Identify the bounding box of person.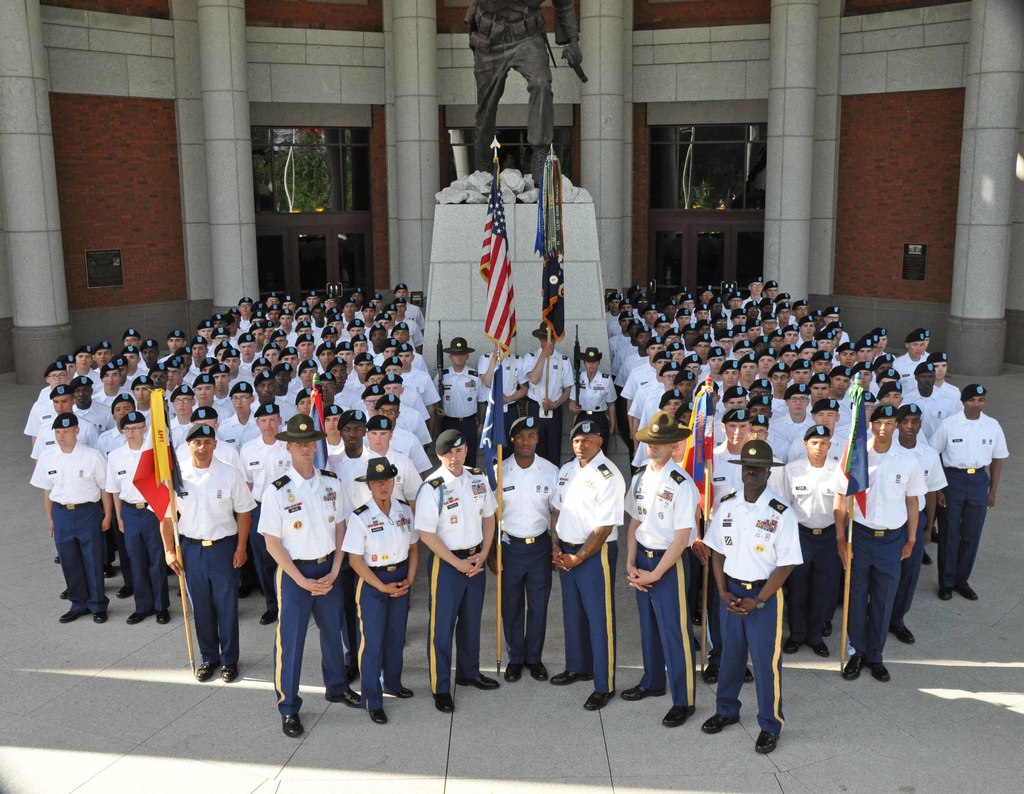
281:295:299:312.
